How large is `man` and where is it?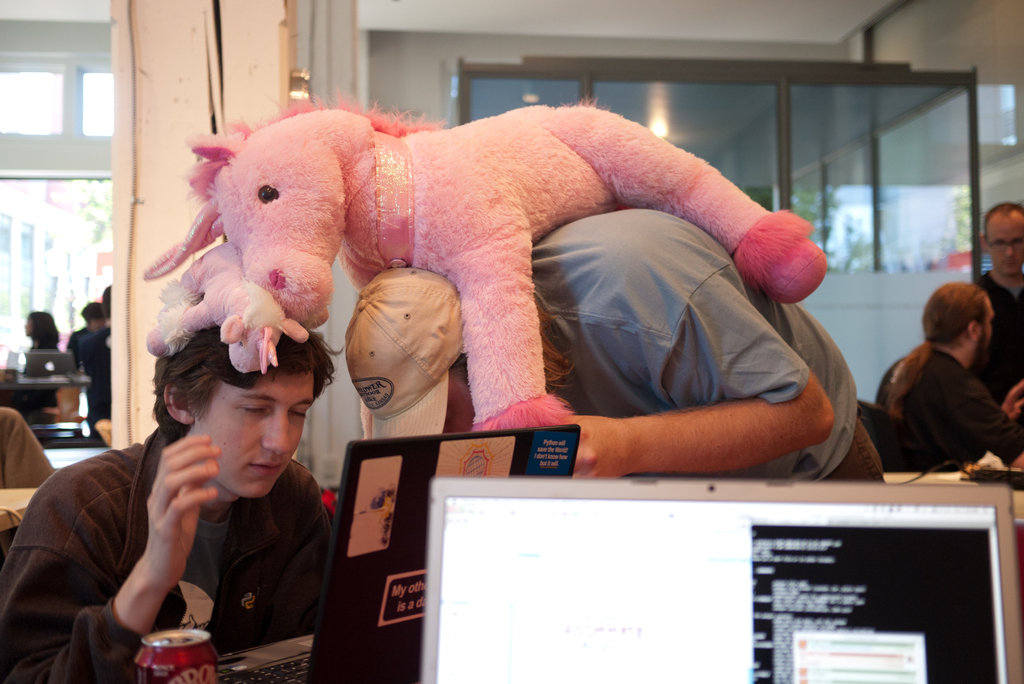
Bounding box: [x1=872, y1=280, x2=1023, y2=476].
